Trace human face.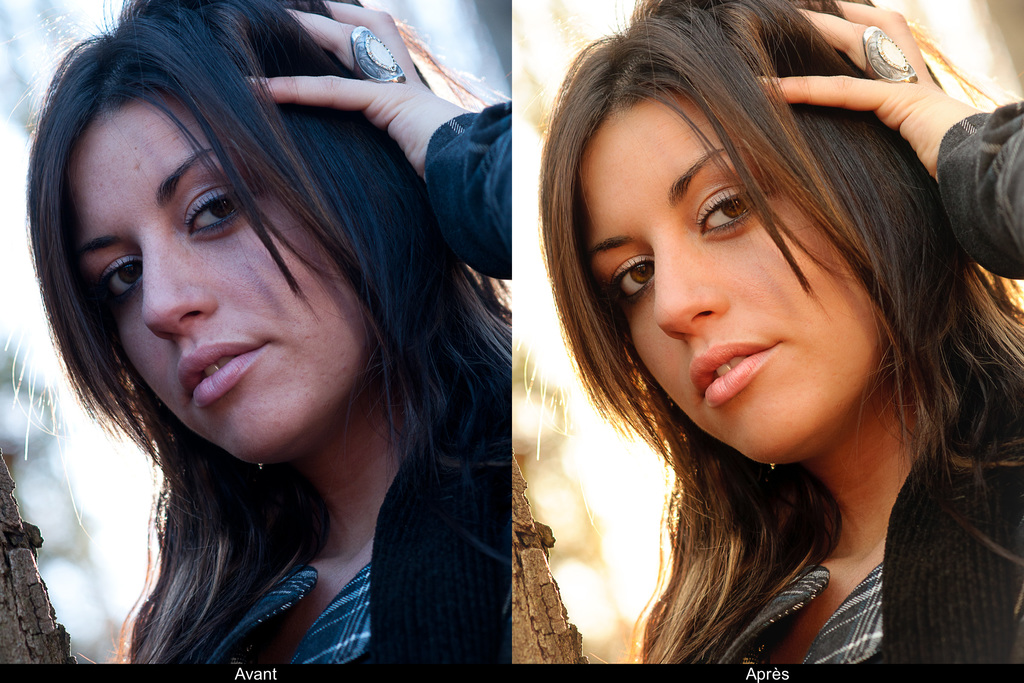
Traced to select_region(58, 99, 377, 465).
